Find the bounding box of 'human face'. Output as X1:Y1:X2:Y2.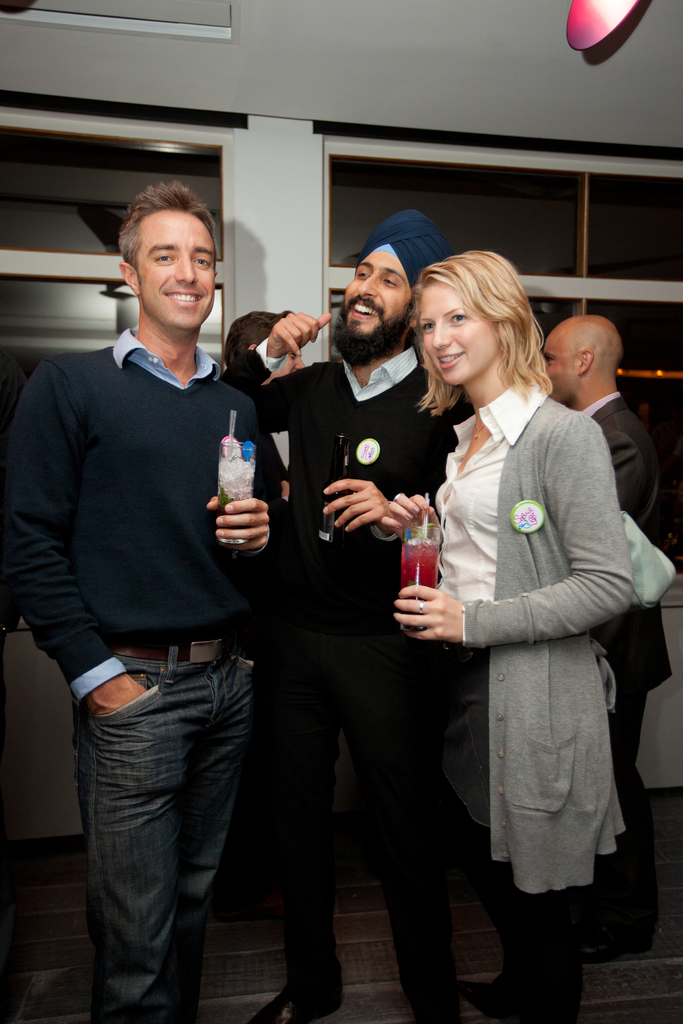
277:348:305:378.
